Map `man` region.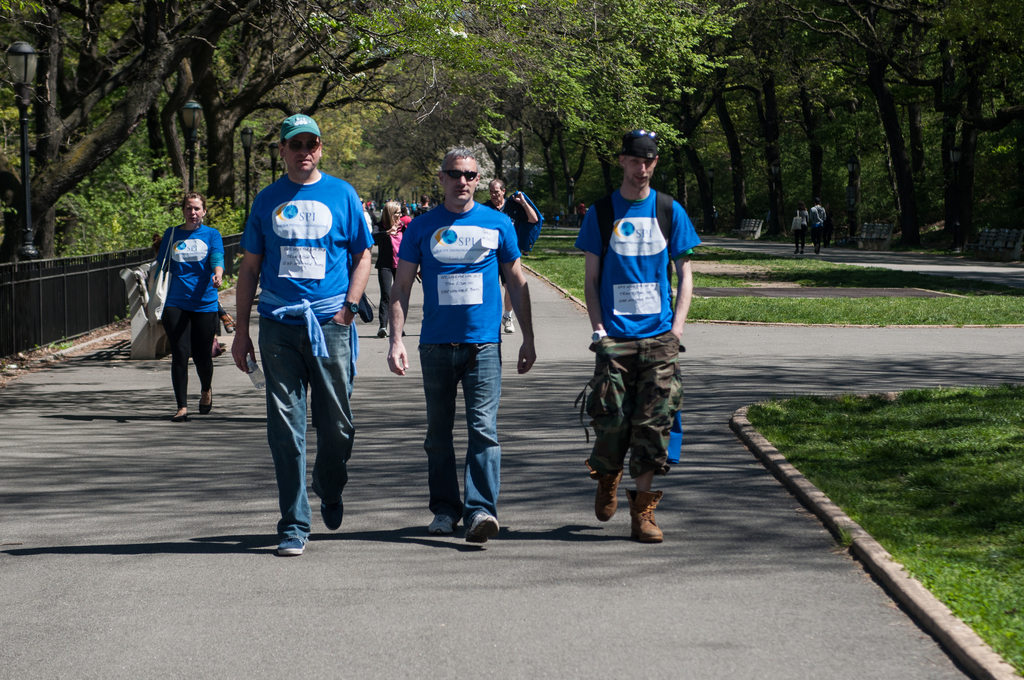
Mapped to 385,143,536,542.
